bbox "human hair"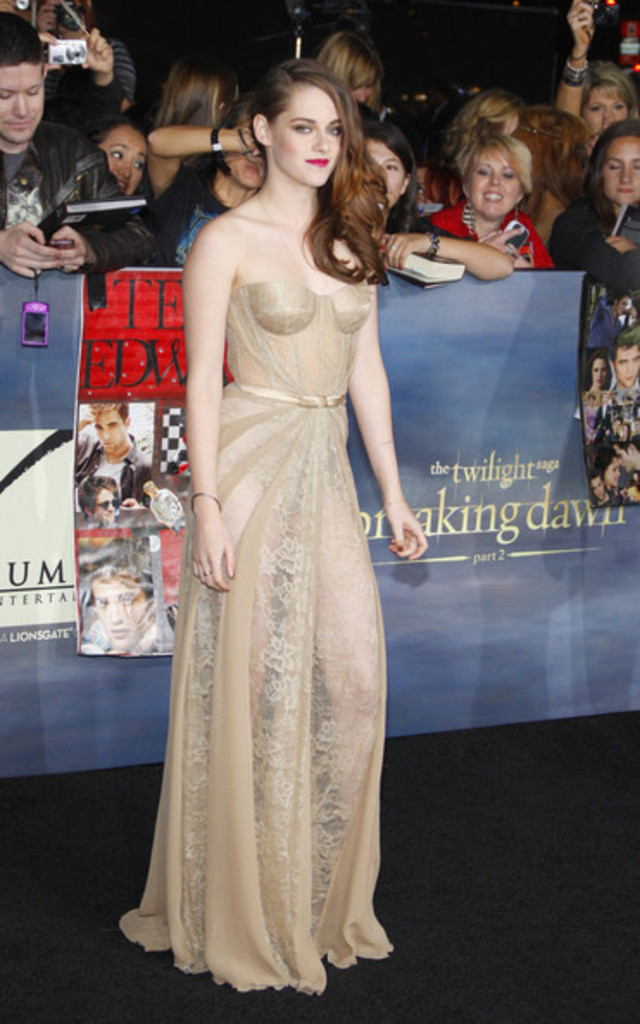
left=86, top=117, right=152, bottom=224
